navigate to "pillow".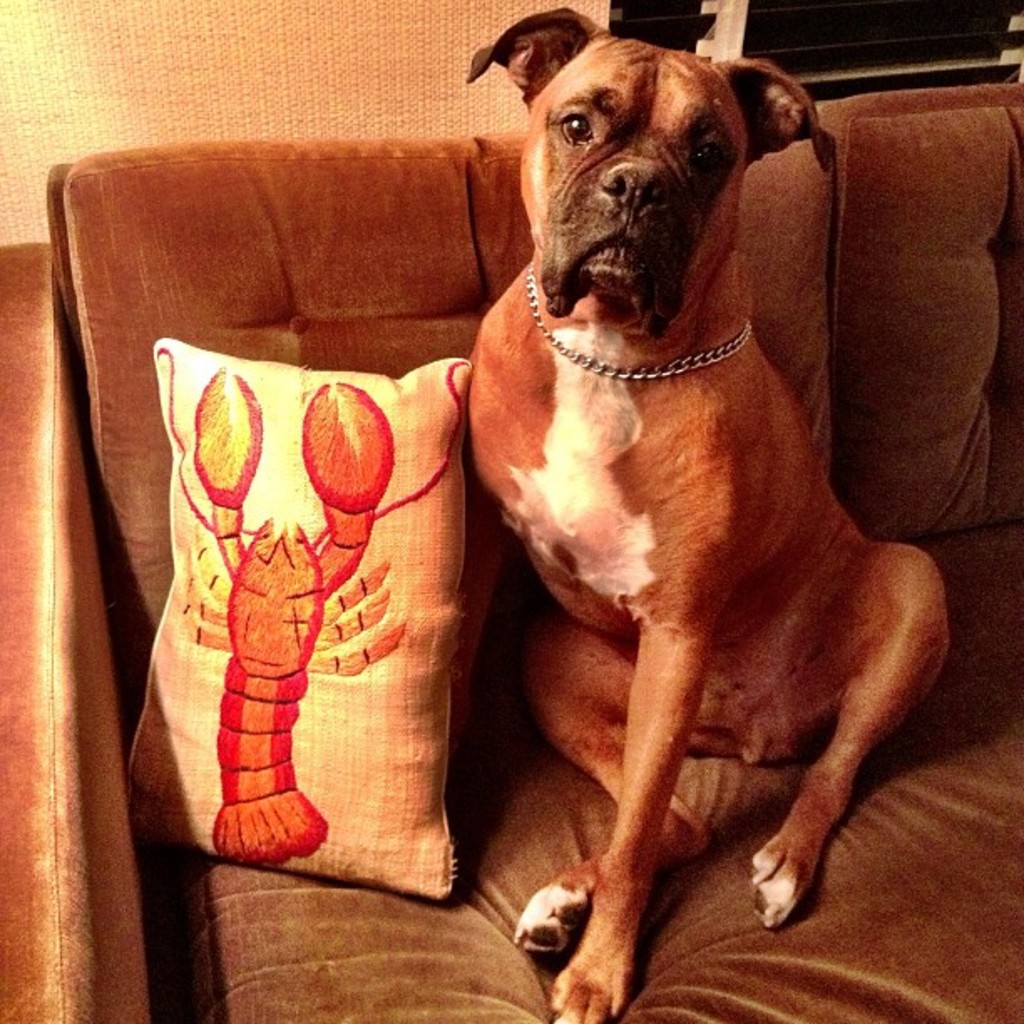
Navigation target: [112,219,472,835].
